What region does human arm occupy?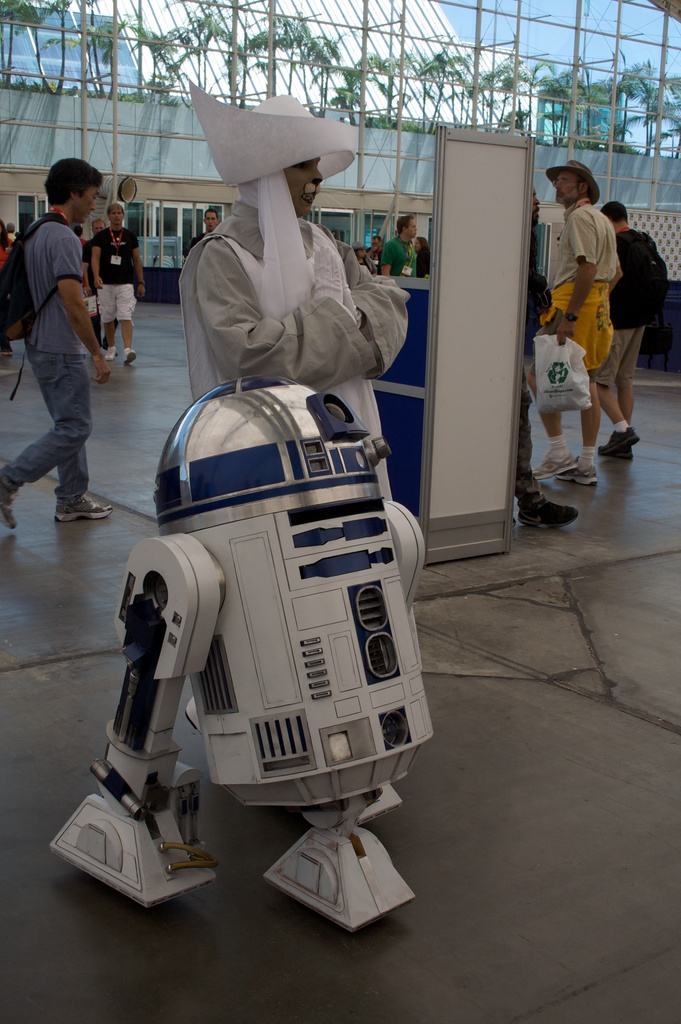
rect(188, 231, 359, 374).
